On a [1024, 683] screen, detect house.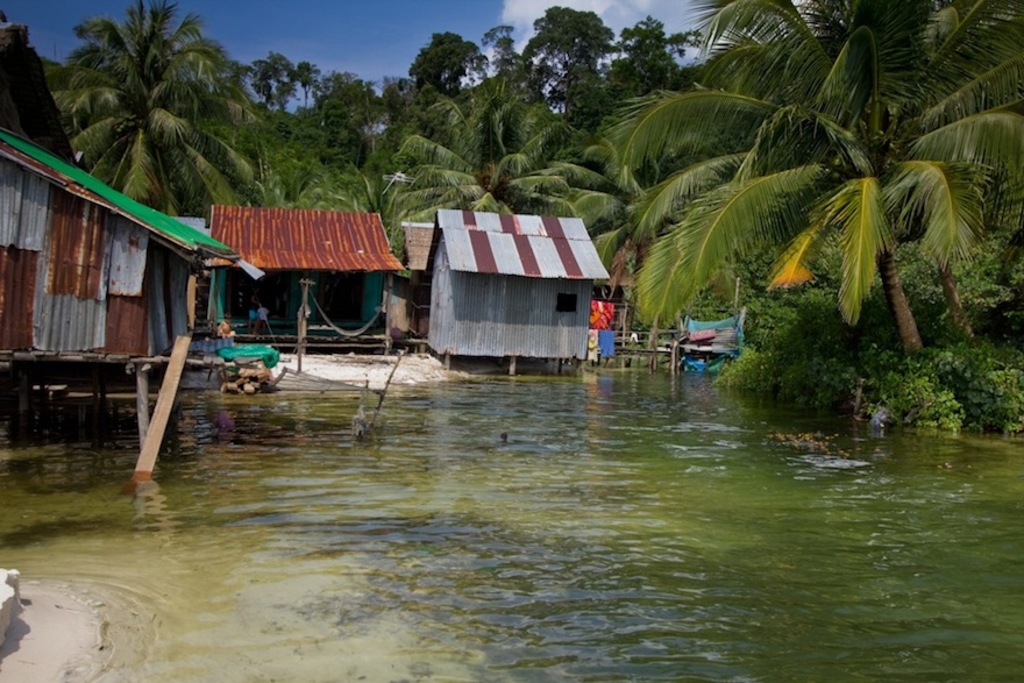
<region>0, 19, 239, 474</region>.
